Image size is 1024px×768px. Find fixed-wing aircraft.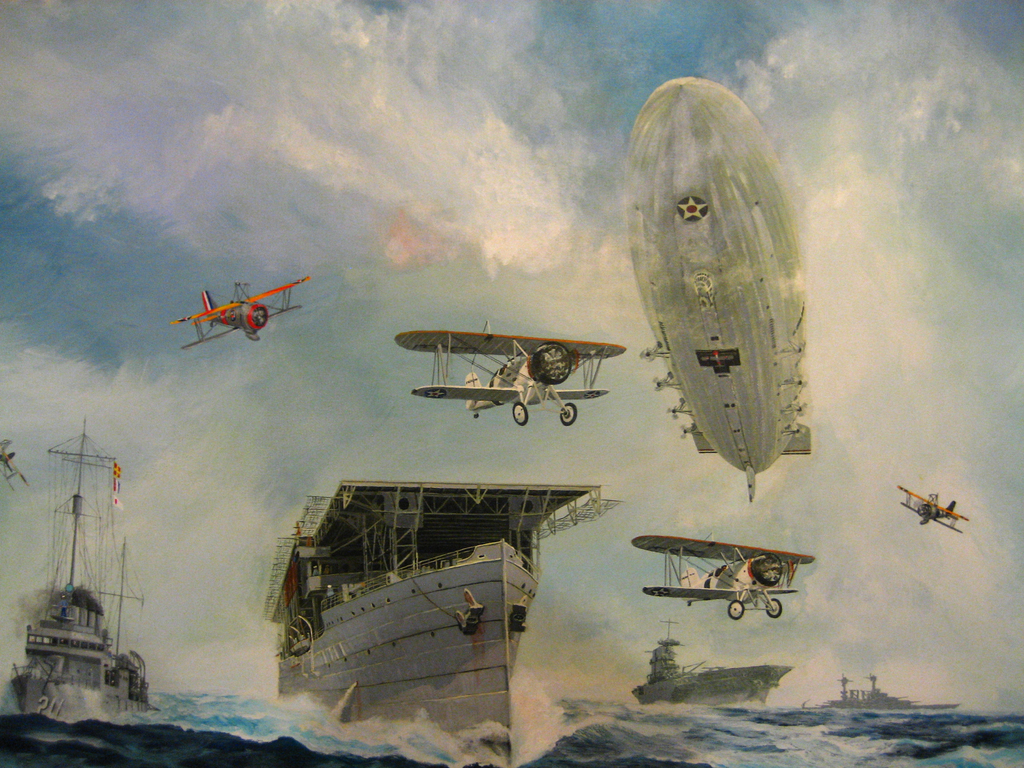
bbox=[164, 279, 310, 344].
